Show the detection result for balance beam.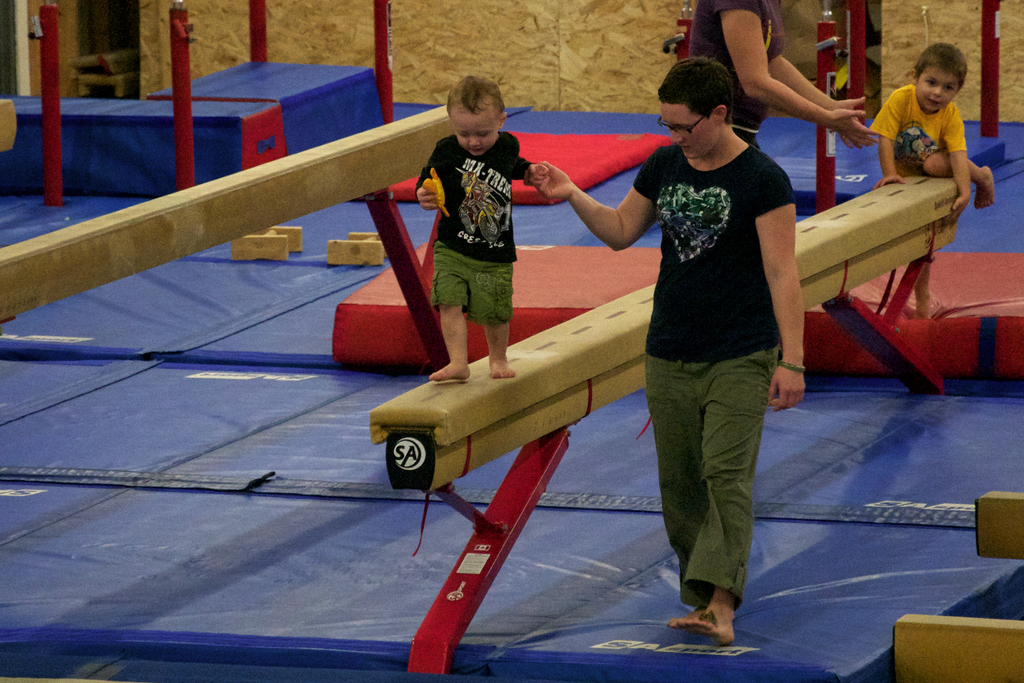
369/172/961/496.
